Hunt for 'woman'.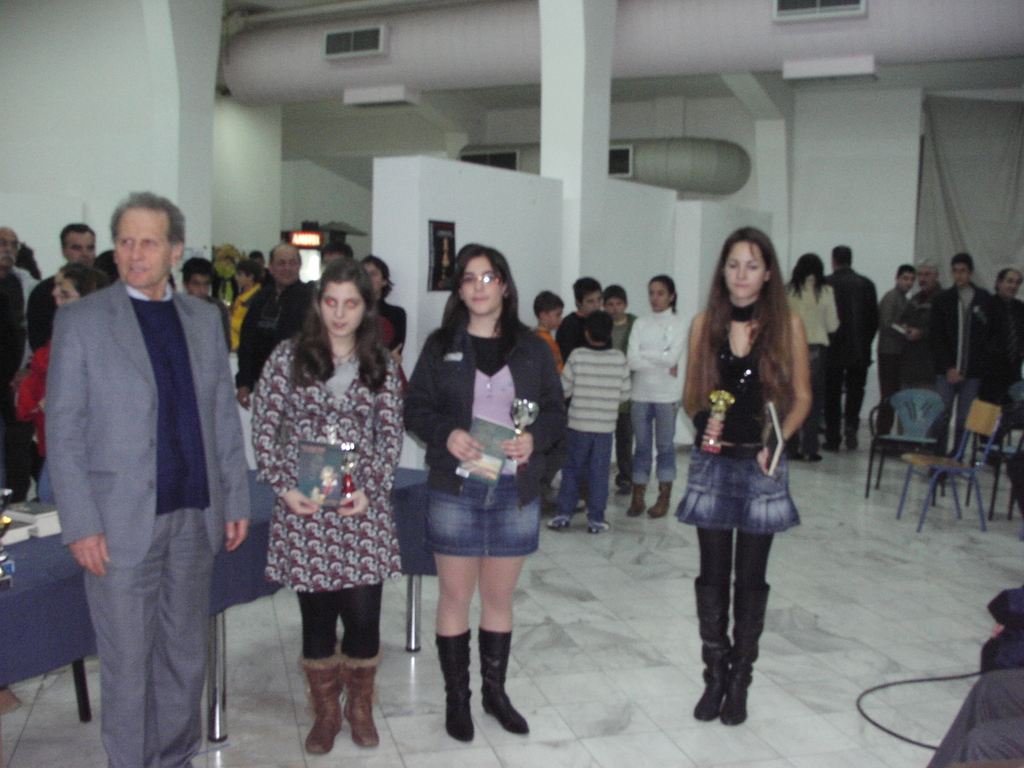
Hunted down at pyautogui.locateOnScreen(626, 276, 685, 522).
